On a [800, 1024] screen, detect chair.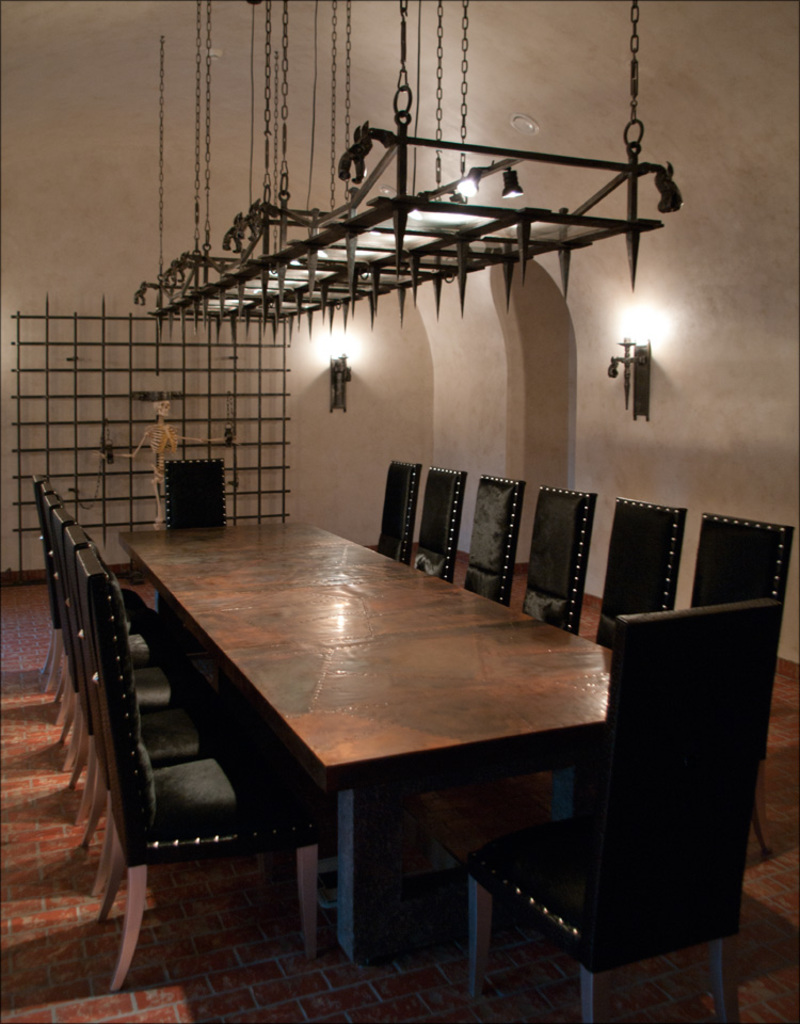
{"left": 463, "top": 474, "right": 526, "bottom": 609}.
